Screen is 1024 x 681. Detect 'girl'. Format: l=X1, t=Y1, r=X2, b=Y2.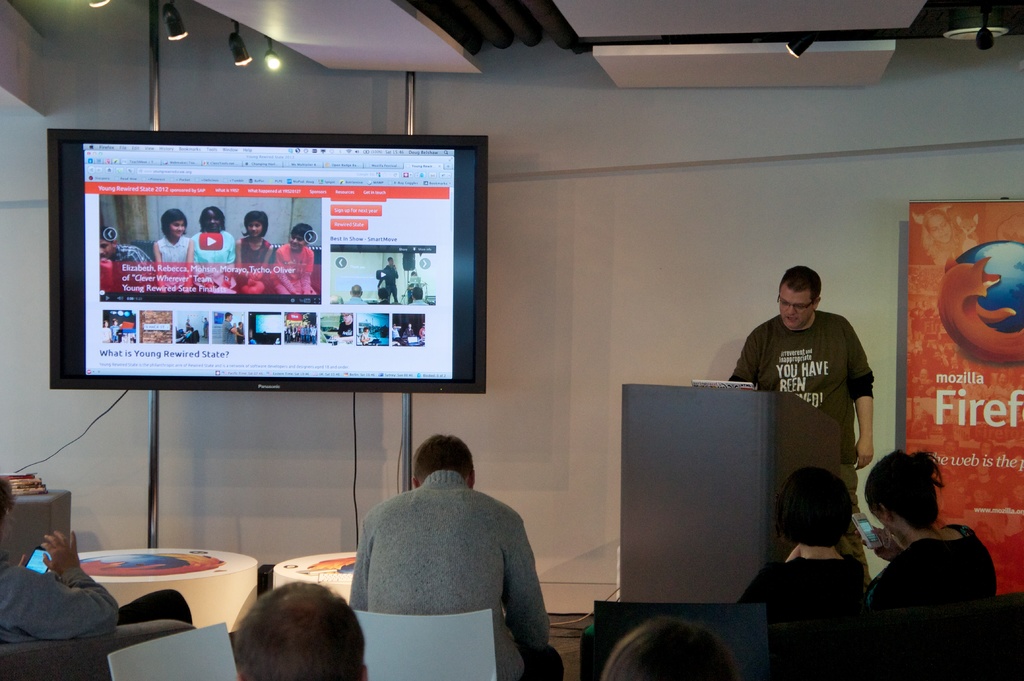
l=268, t=220, r=318, b=291.
